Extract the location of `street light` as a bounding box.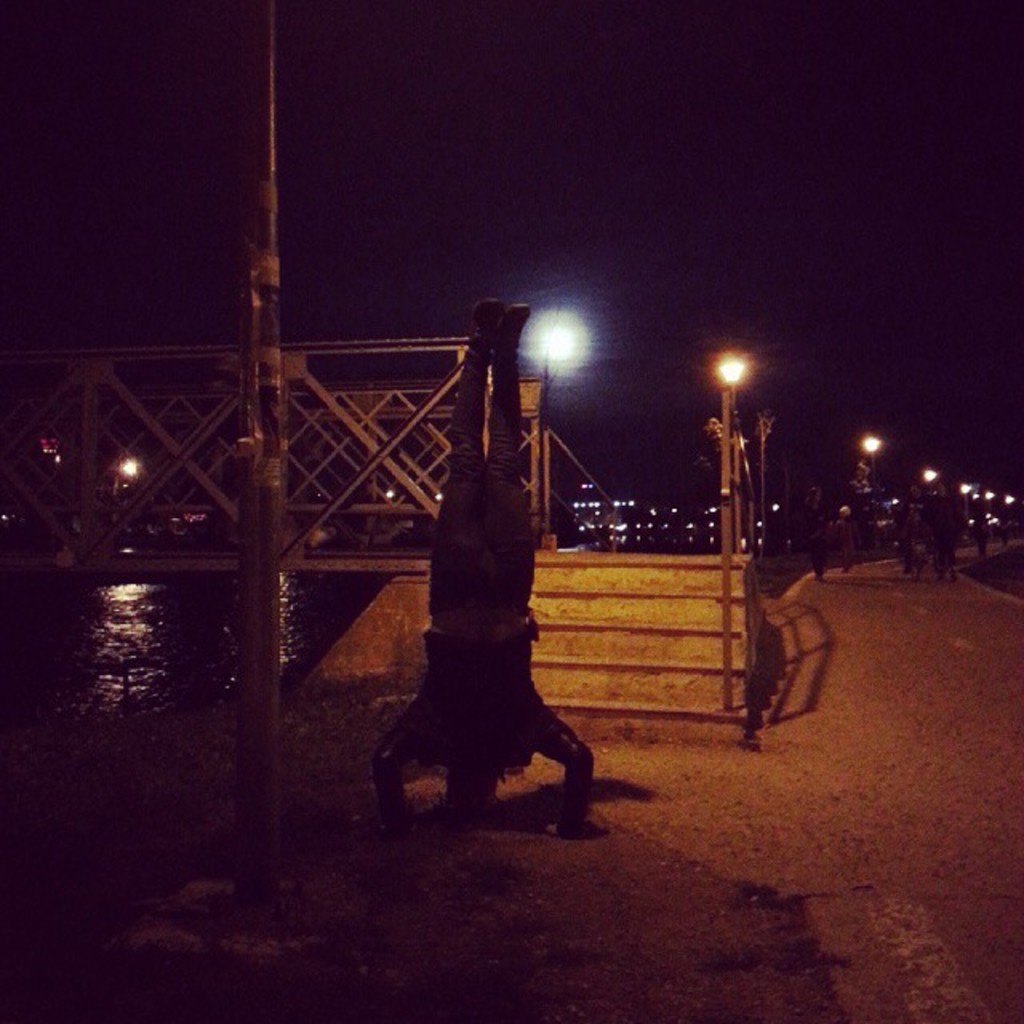
942/482/973/510.
